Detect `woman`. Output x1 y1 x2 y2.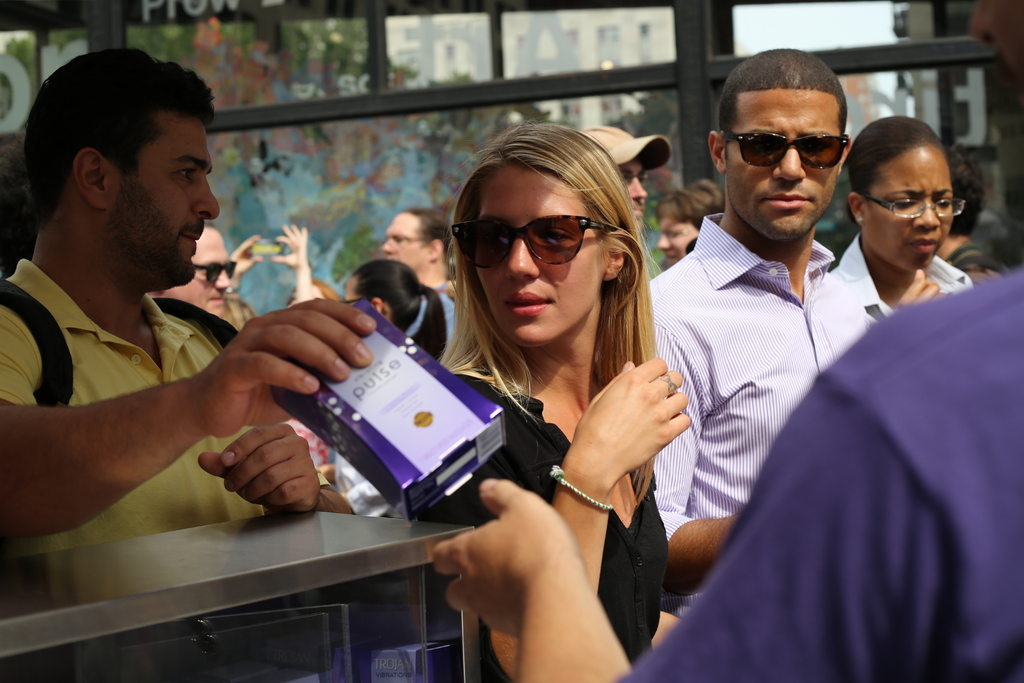
320 259 447 520.
